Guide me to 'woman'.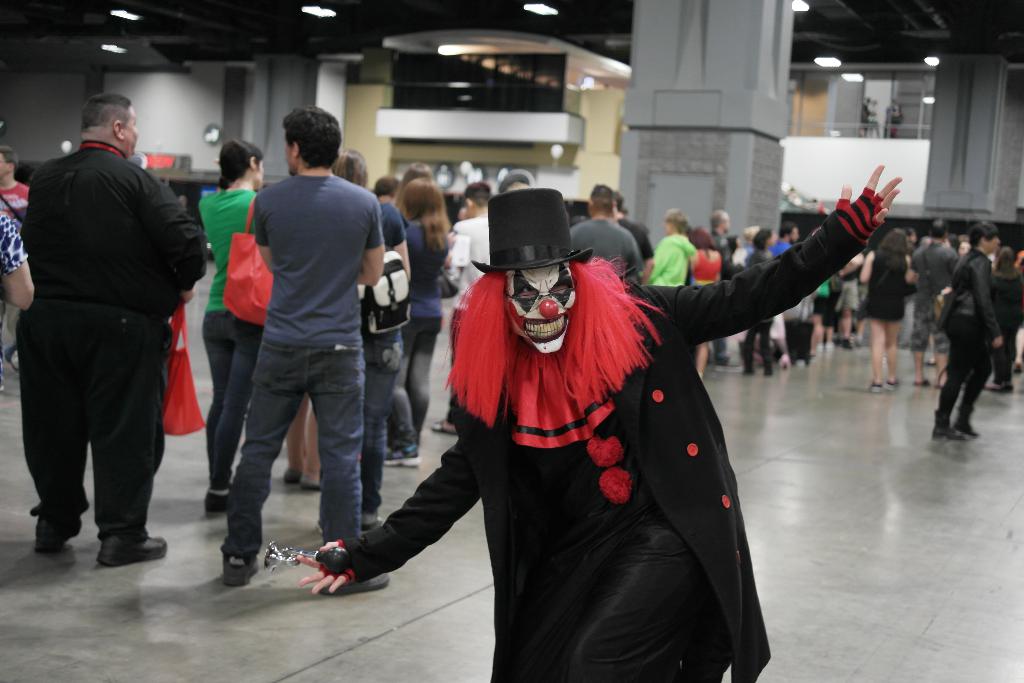
Guidance: locate(285, 152, 378, 489).
